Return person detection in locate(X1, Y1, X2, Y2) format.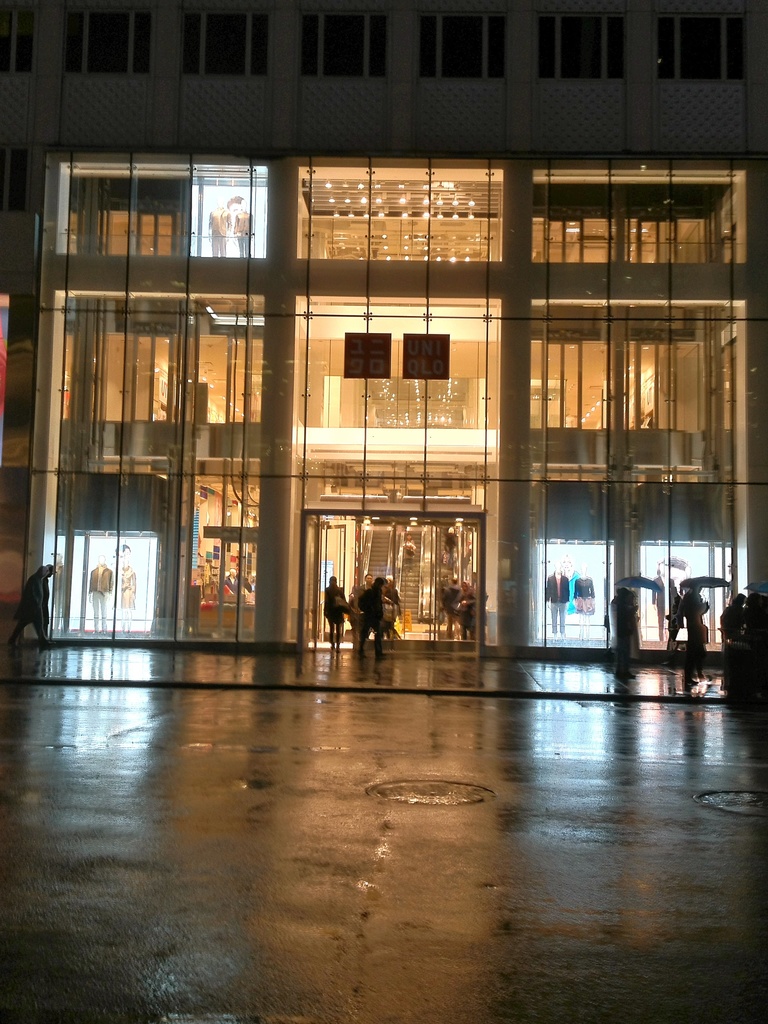
locate(120, 557, 136, 634).
